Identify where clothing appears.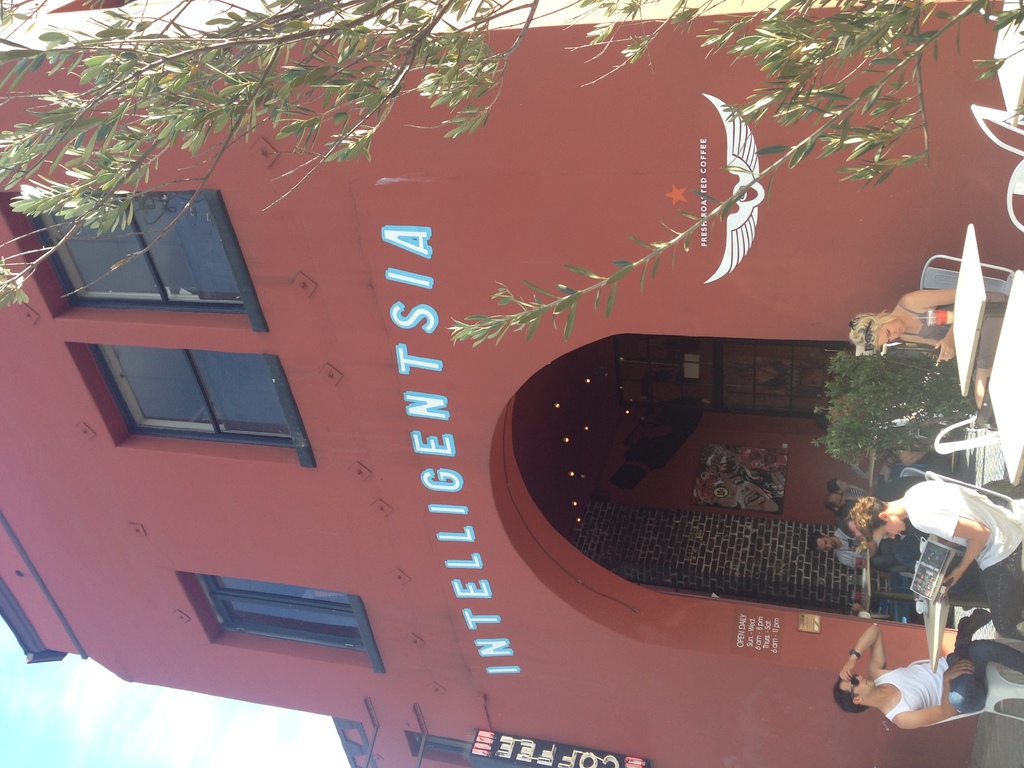
Appears at Rect(899, 481, 1023, 643).
